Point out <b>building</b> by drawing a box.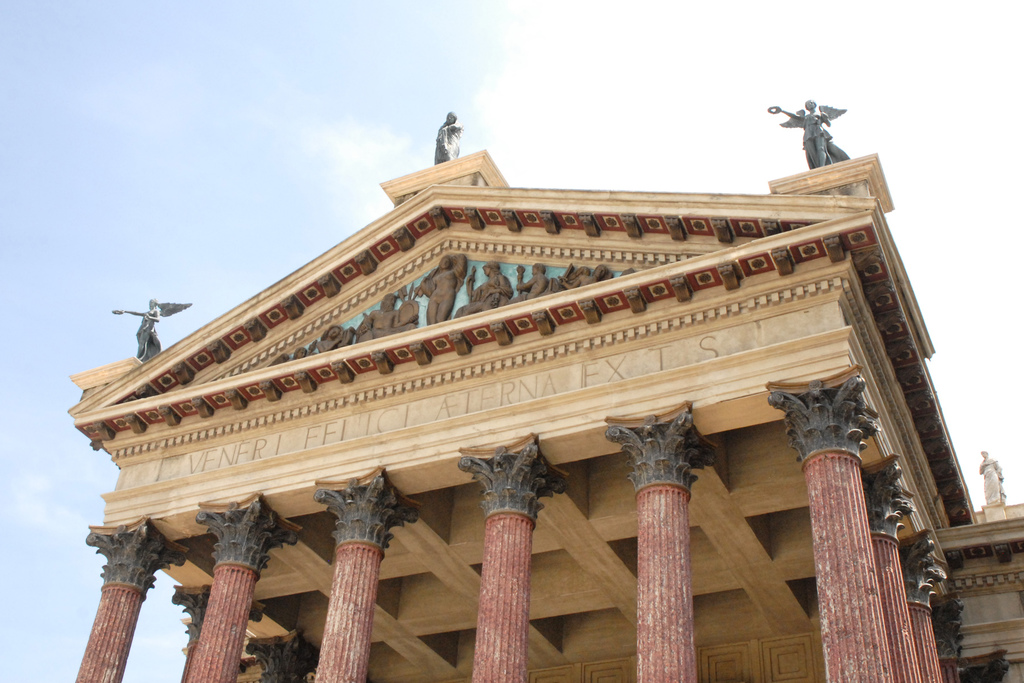
[left=68, top=146, right=1023, bottom=682].
